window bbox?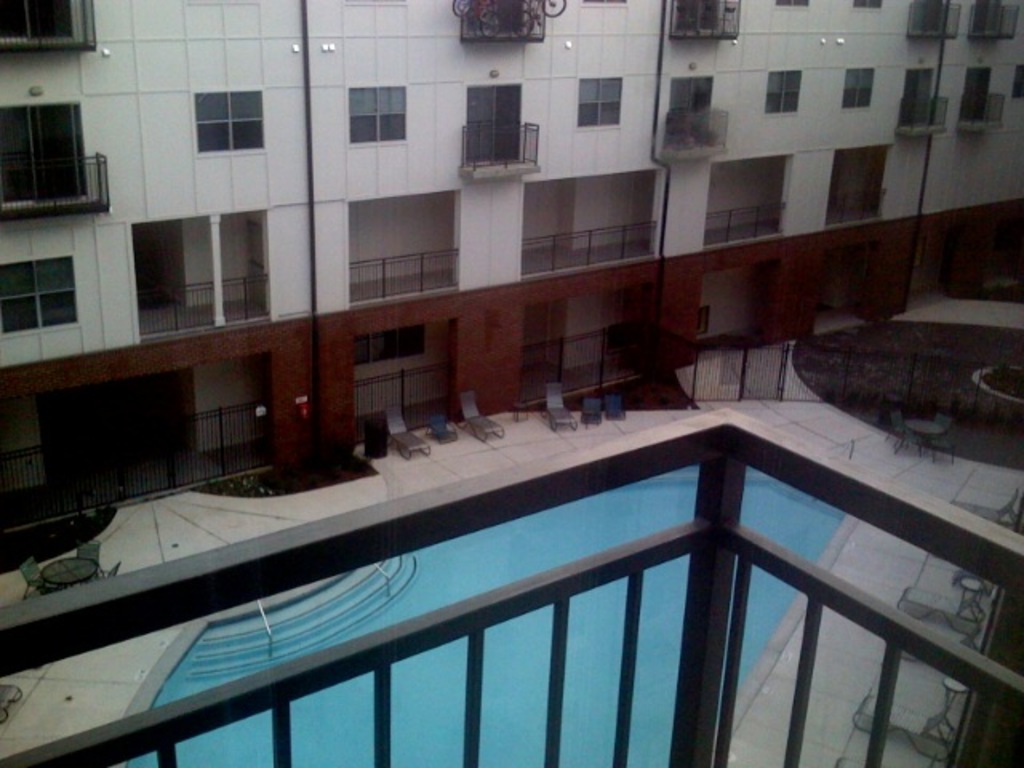
670:0:723:38
